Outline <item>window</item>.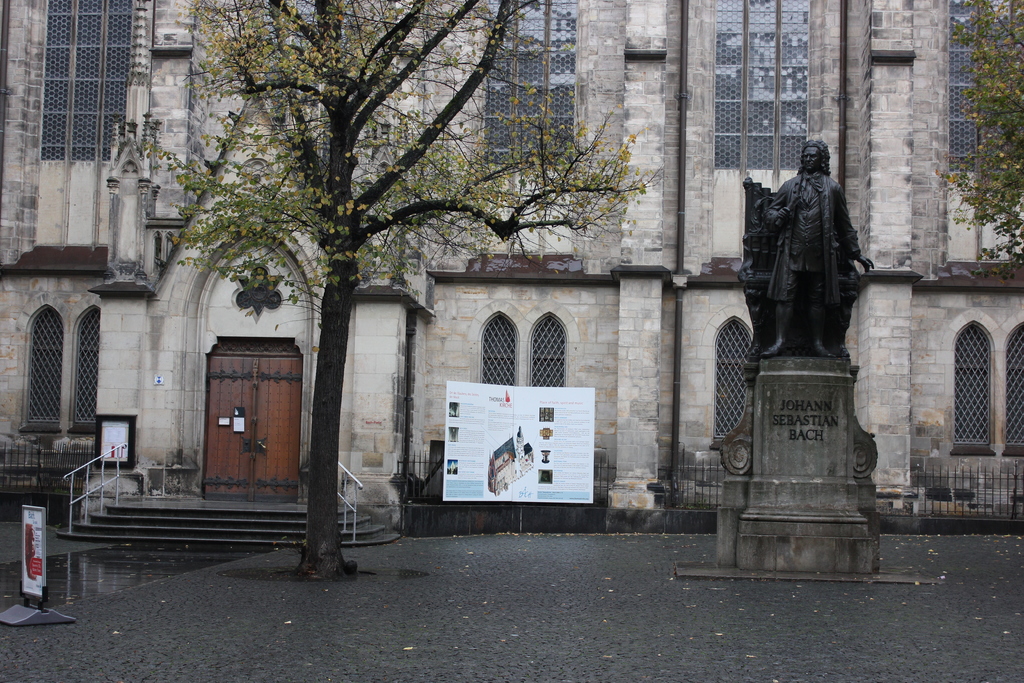
Outline: <region>483, 308, 519, 387</region>.
